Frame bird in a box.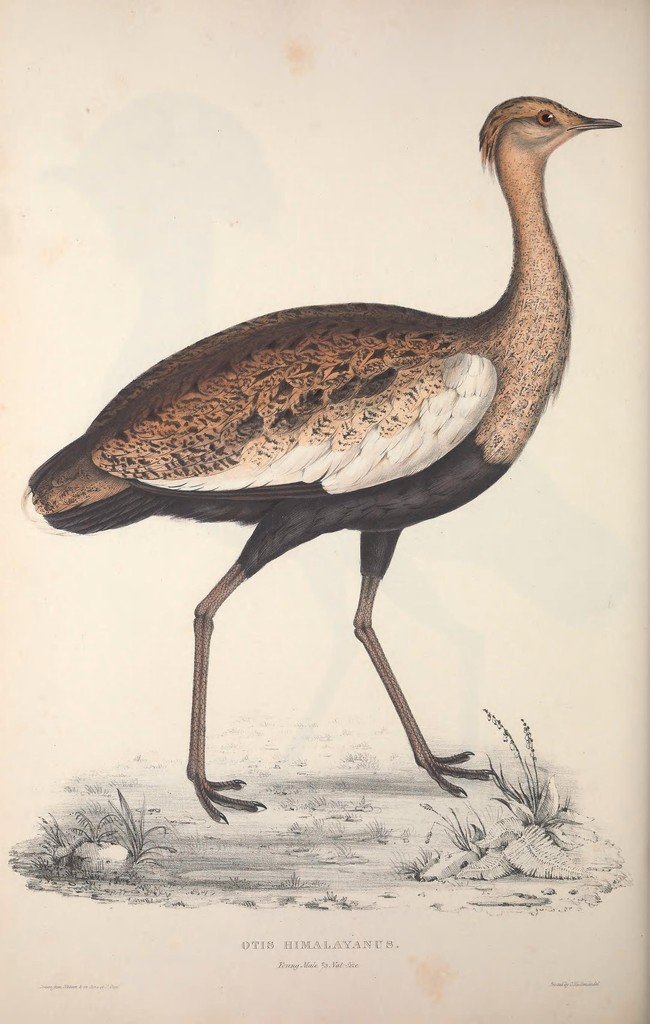
(14,93,626,824).
